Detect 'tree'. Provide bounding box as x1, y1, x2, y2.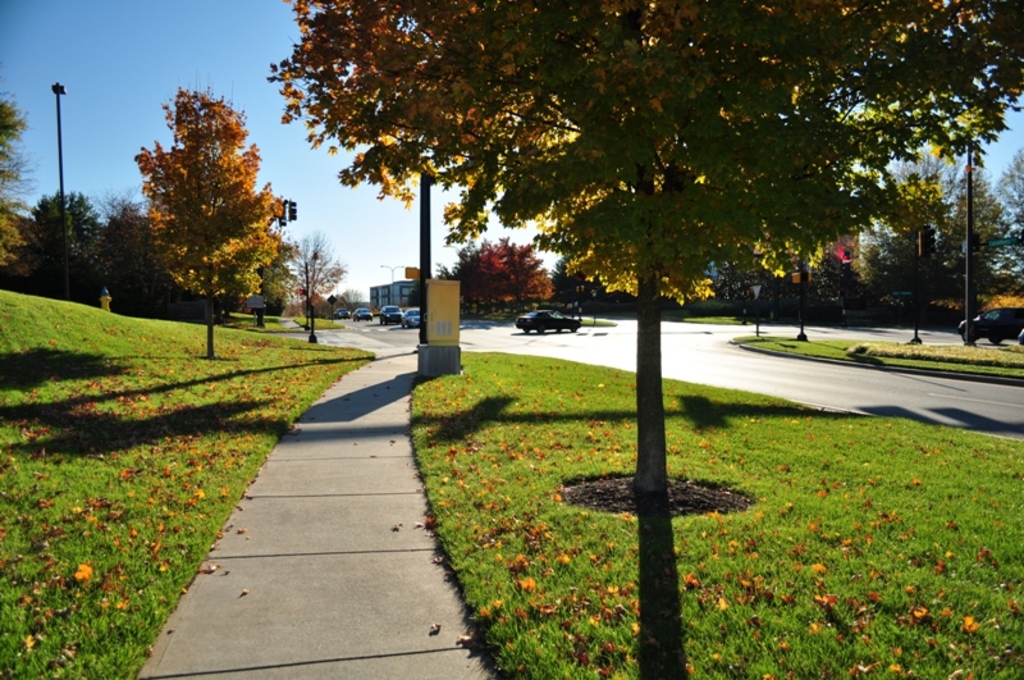
123, 79, 283, 327.
